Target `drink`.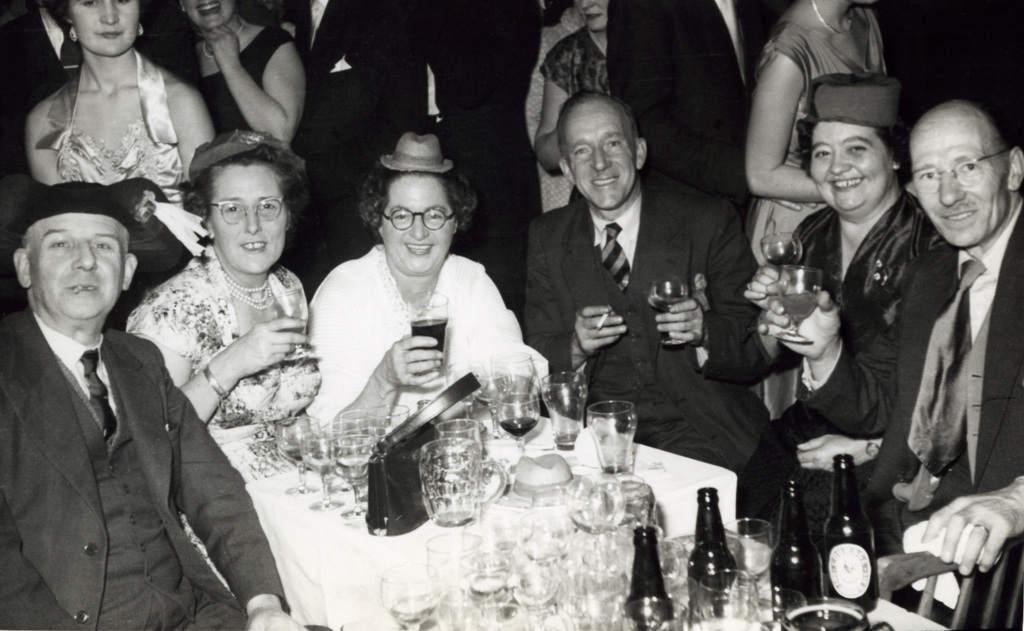
Target region: x1=508, y1=419, x2=535, y2=435.
